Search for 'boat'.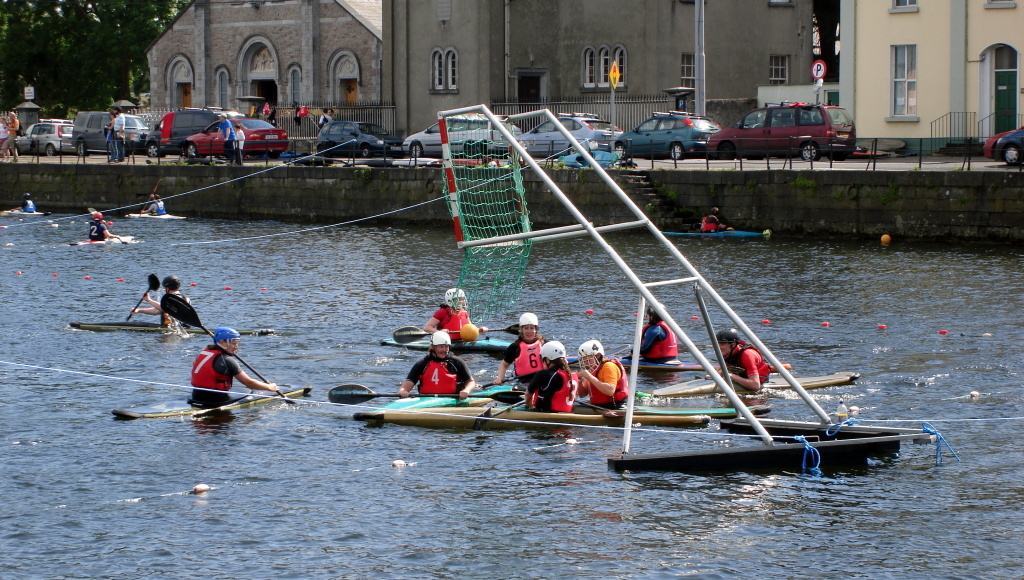
Found at x1=0 y1=204 x2=43 y2=216.
